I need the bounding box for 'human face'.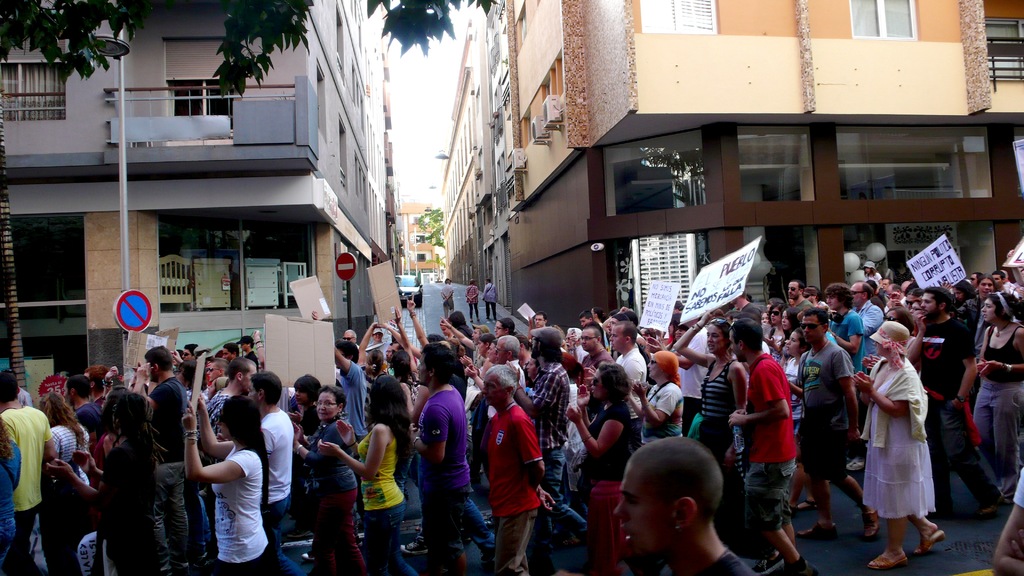
Here it is: {"x1": 582, "y1": 317, "x2": 588, "y2": 328}.
